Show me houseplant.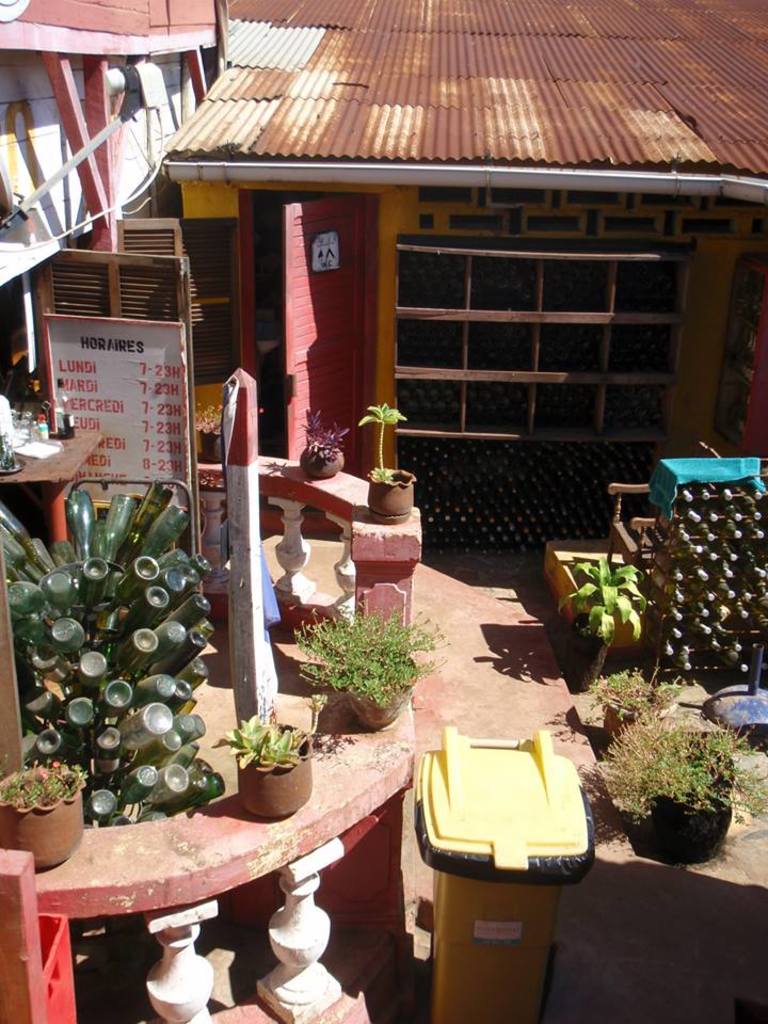
houseplant is here: 0, 752, 91, 869.
